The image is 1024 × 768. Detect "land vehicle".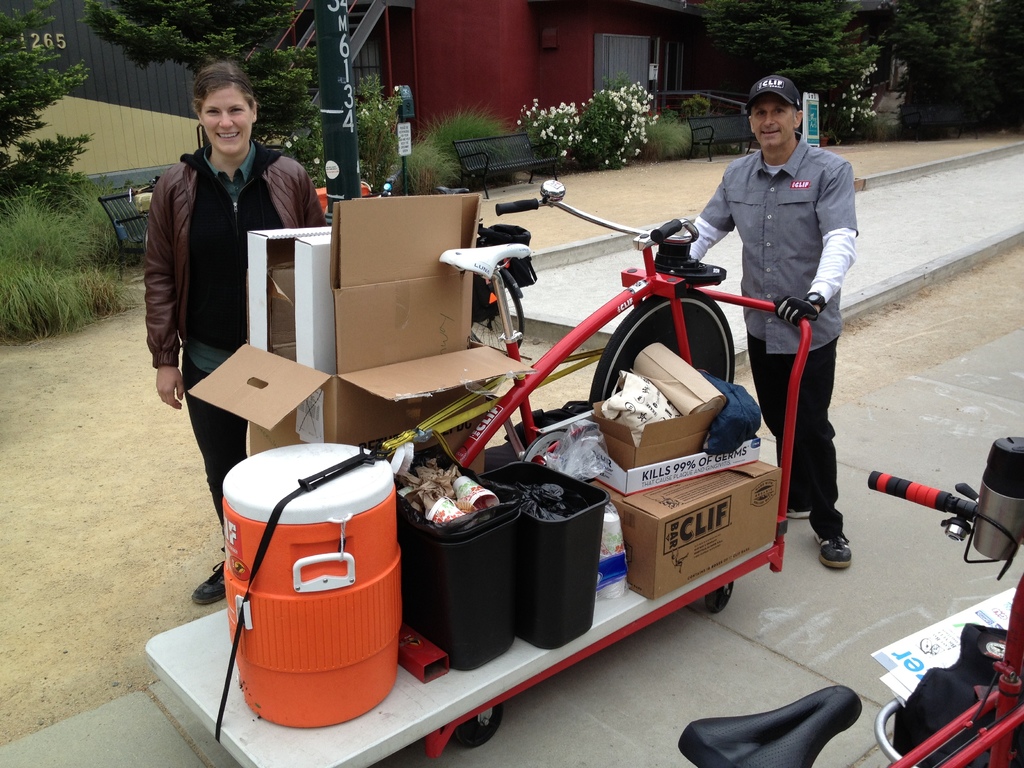
Detection: region(677, 472, 1023, 767).
